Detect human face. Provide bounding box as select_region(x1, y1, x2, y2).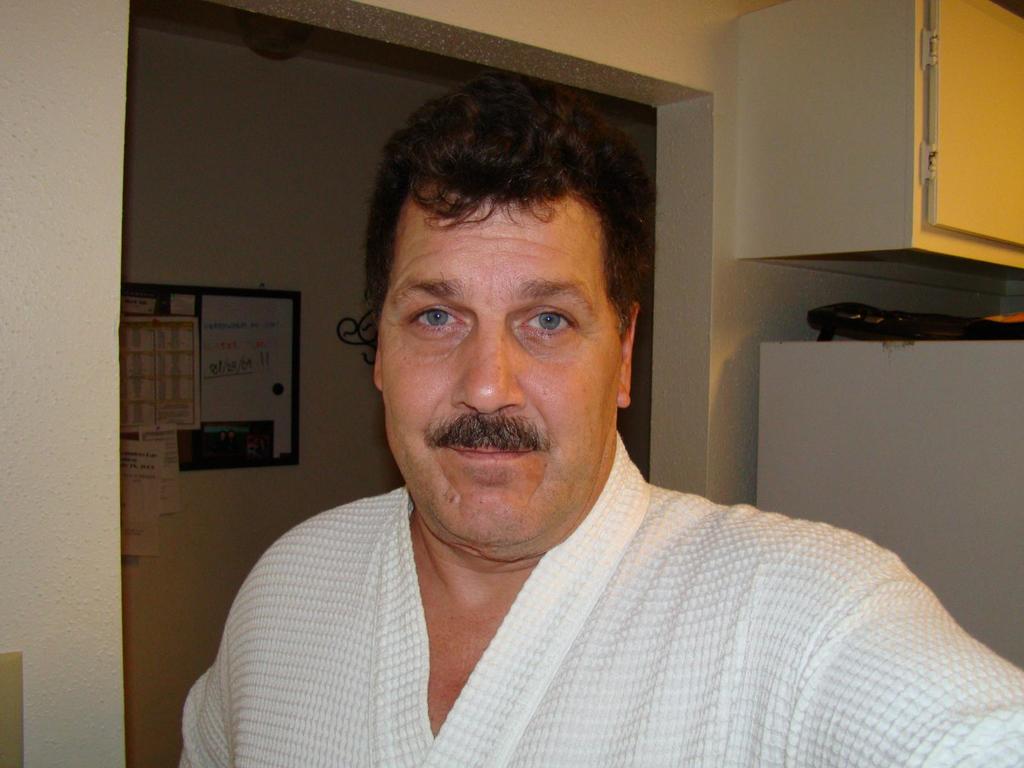
select_region(373, 184, 620, 548).
